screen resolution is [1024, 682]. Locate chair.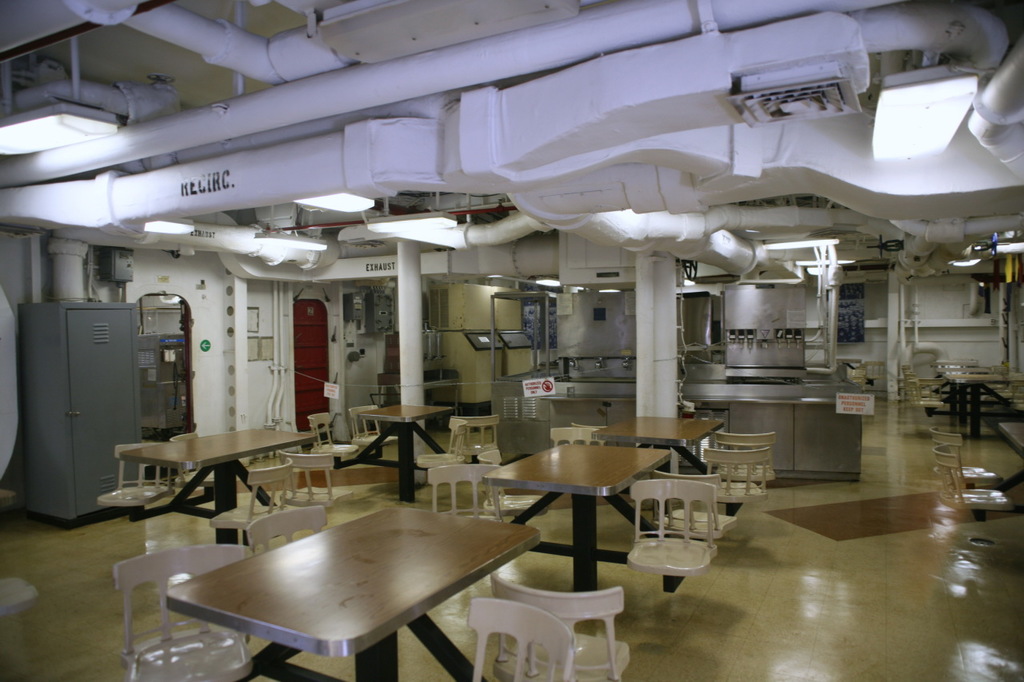
locate(708, 429, 775, 485).
